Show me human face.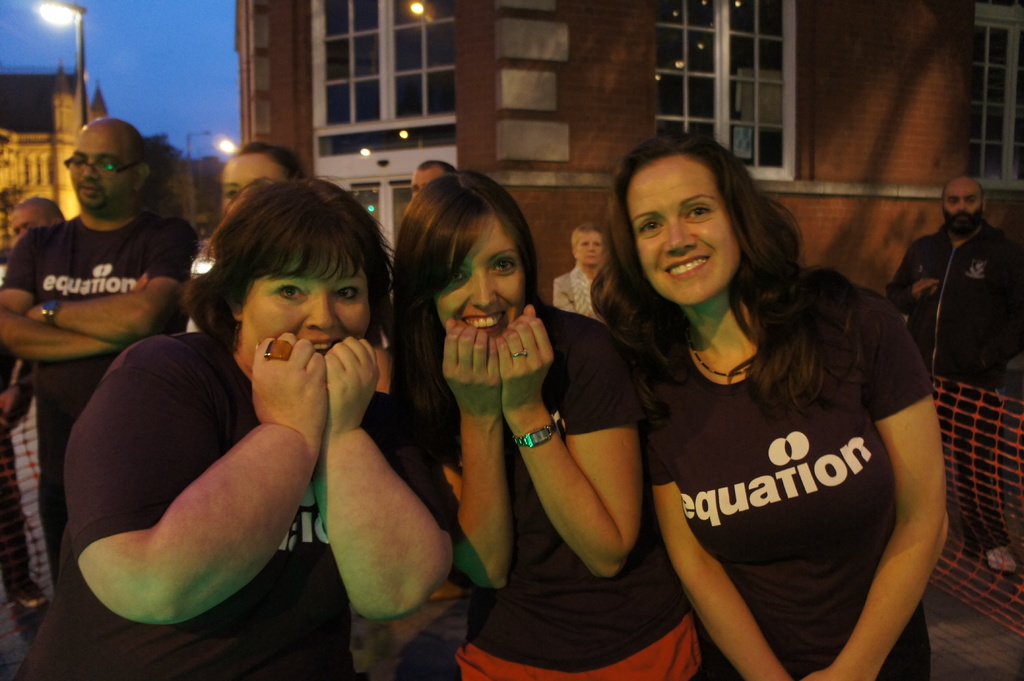
human face is here: region(434, 223, 527, 344).
